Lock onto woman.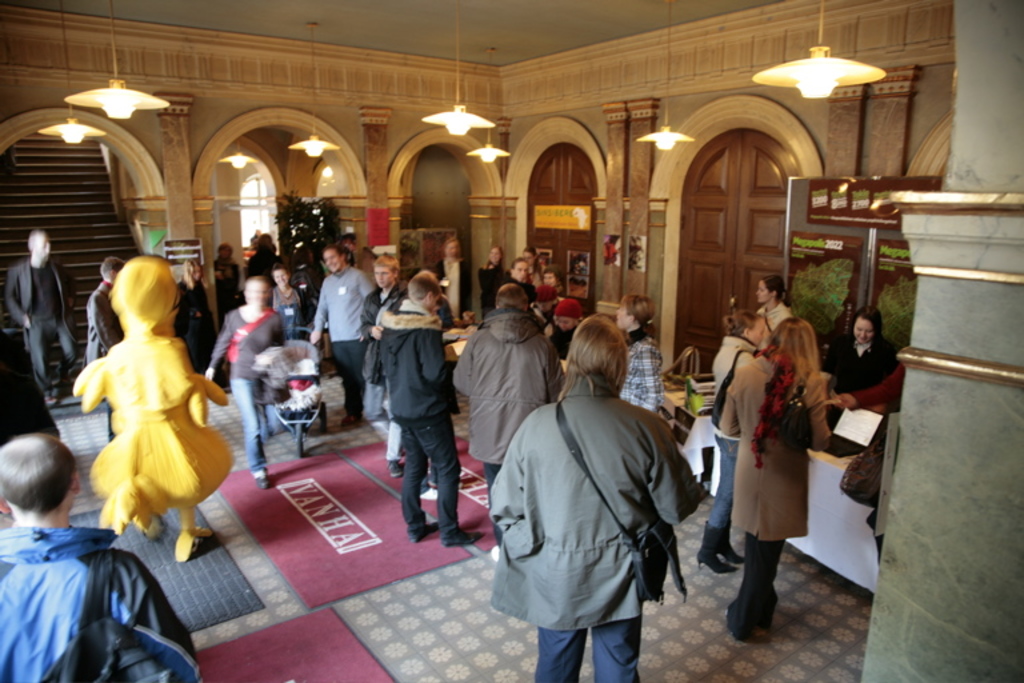
Locked: (x1=480, y1=299, x2=709, y2=682).
